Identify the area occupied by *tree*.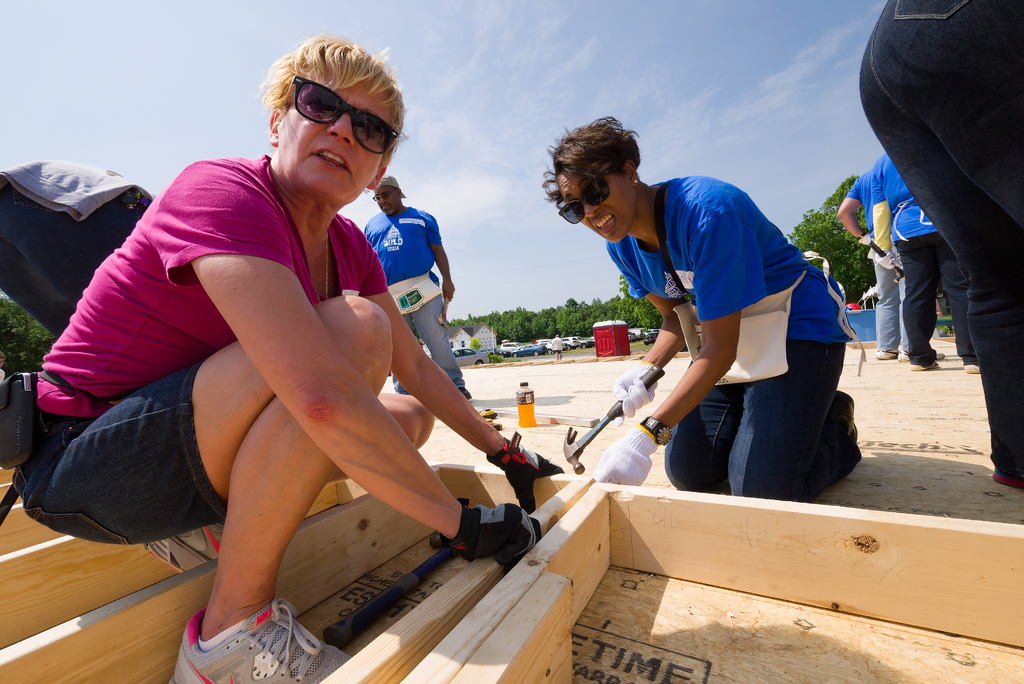
Area: <region>499, 310, 535, 343</region>.
